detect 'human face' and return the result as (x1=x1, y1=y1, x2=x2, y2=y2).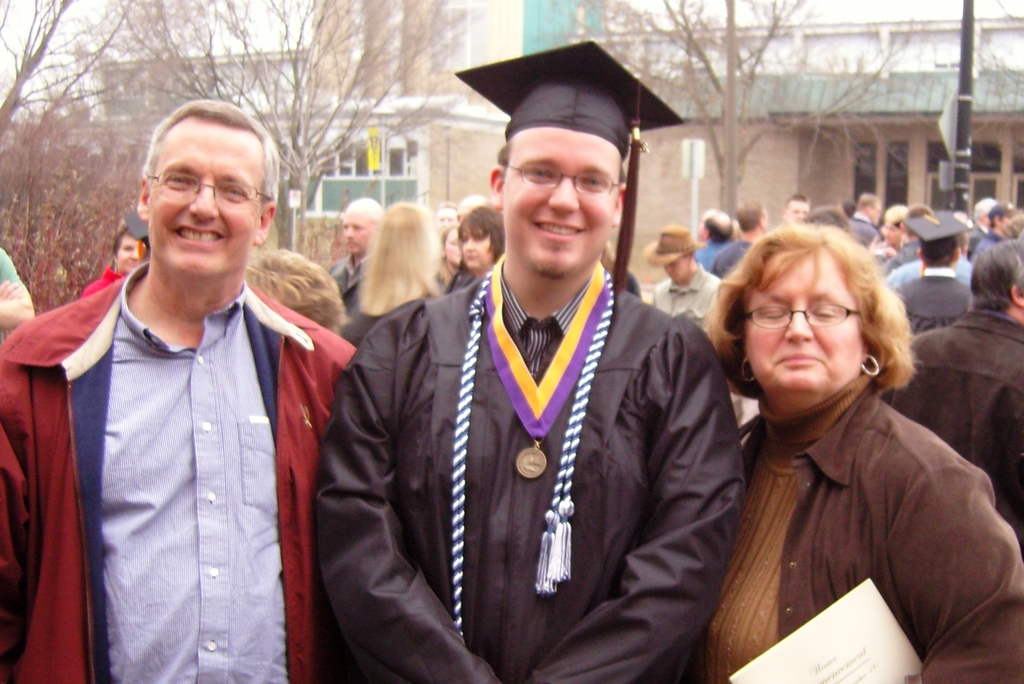
(x1=118, y1=231, x2=145, y2=275).
